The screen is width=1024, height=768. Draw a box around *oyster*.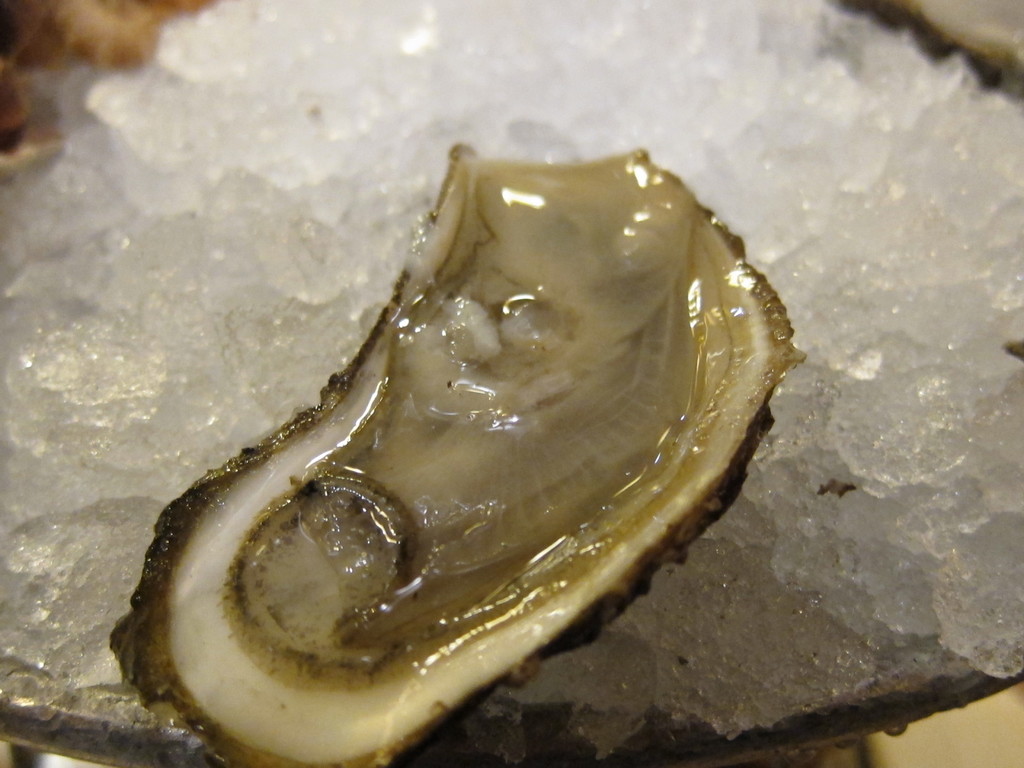
BBox(104, 139, 812, 767).
